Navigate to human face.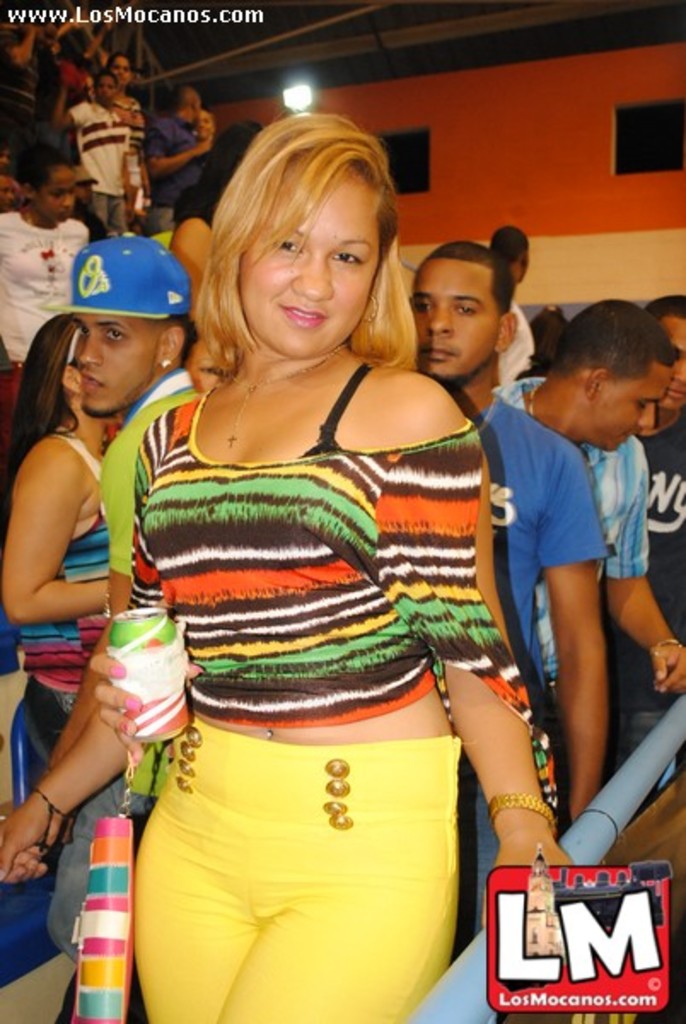
Navigation target: [left=34, top=162, right=75, bottom=217].
